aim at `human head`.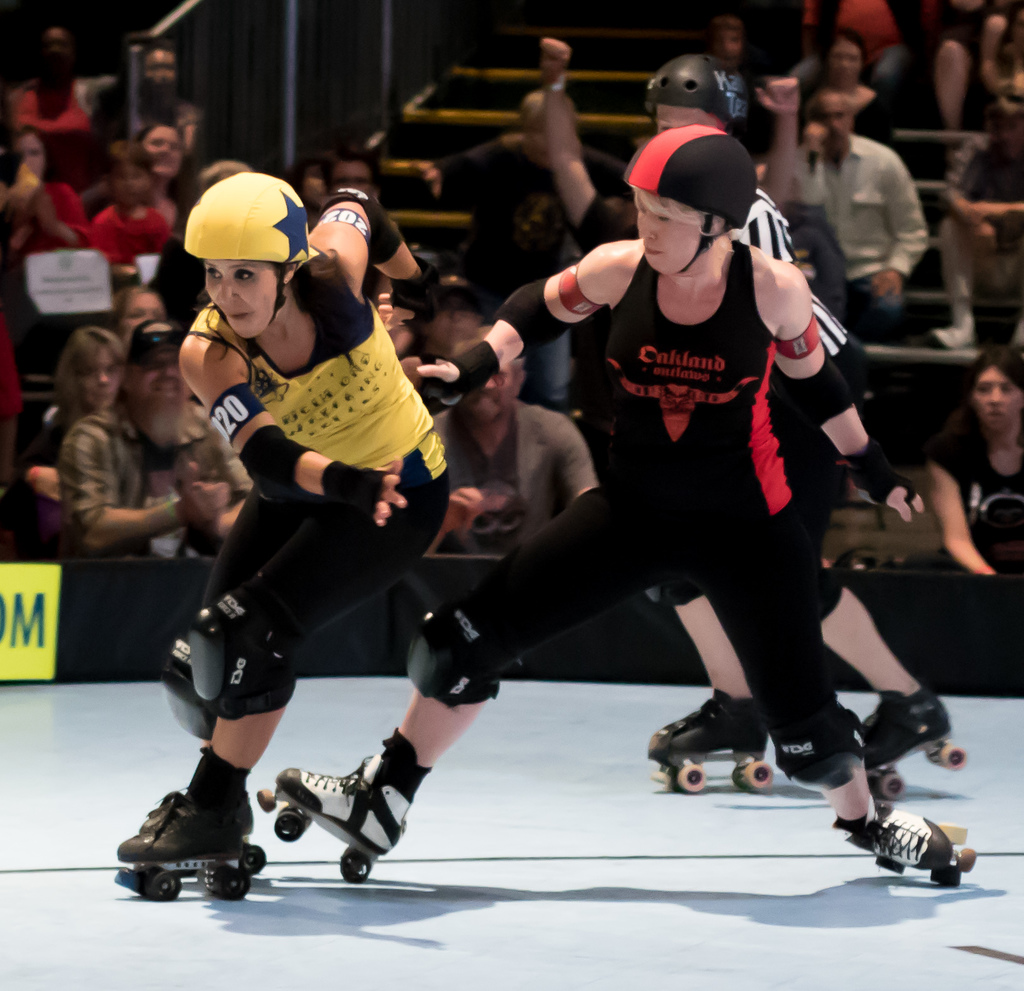
Aimed at (x1=821, y1=31, x2=868, y2=88).
